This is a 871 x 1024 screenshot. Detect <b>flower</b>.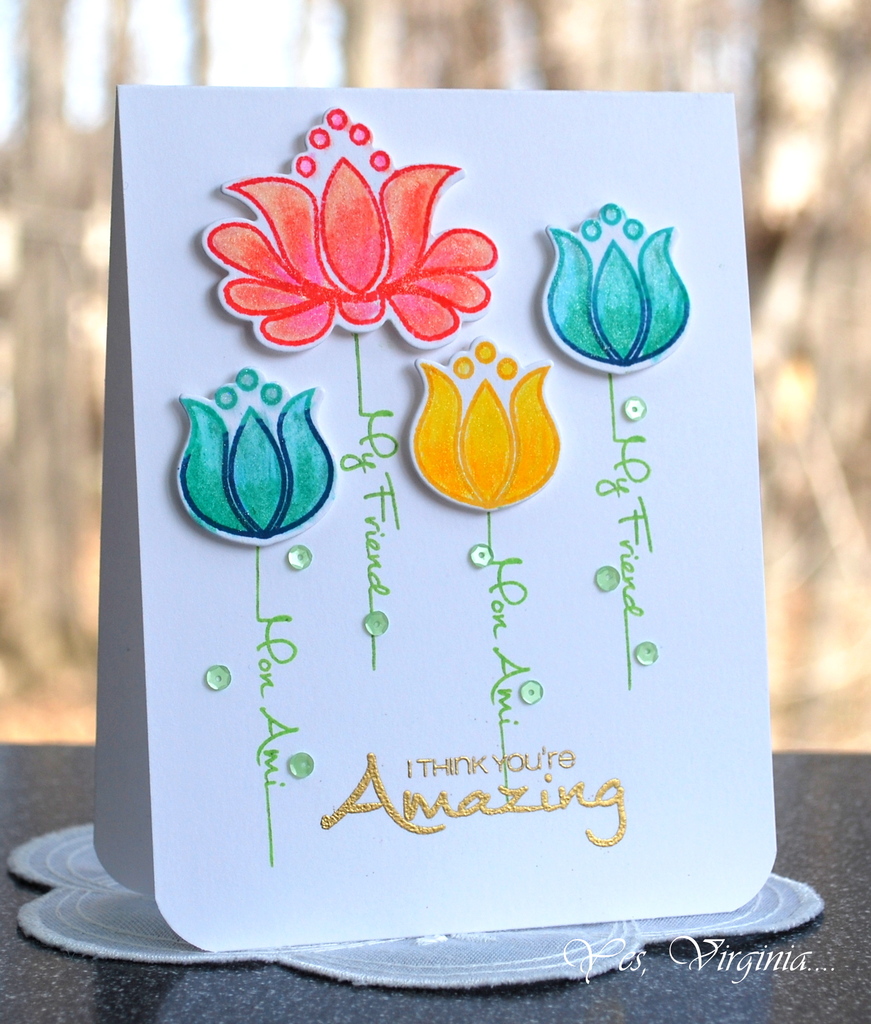
crop(174, 384, 339, 545).
